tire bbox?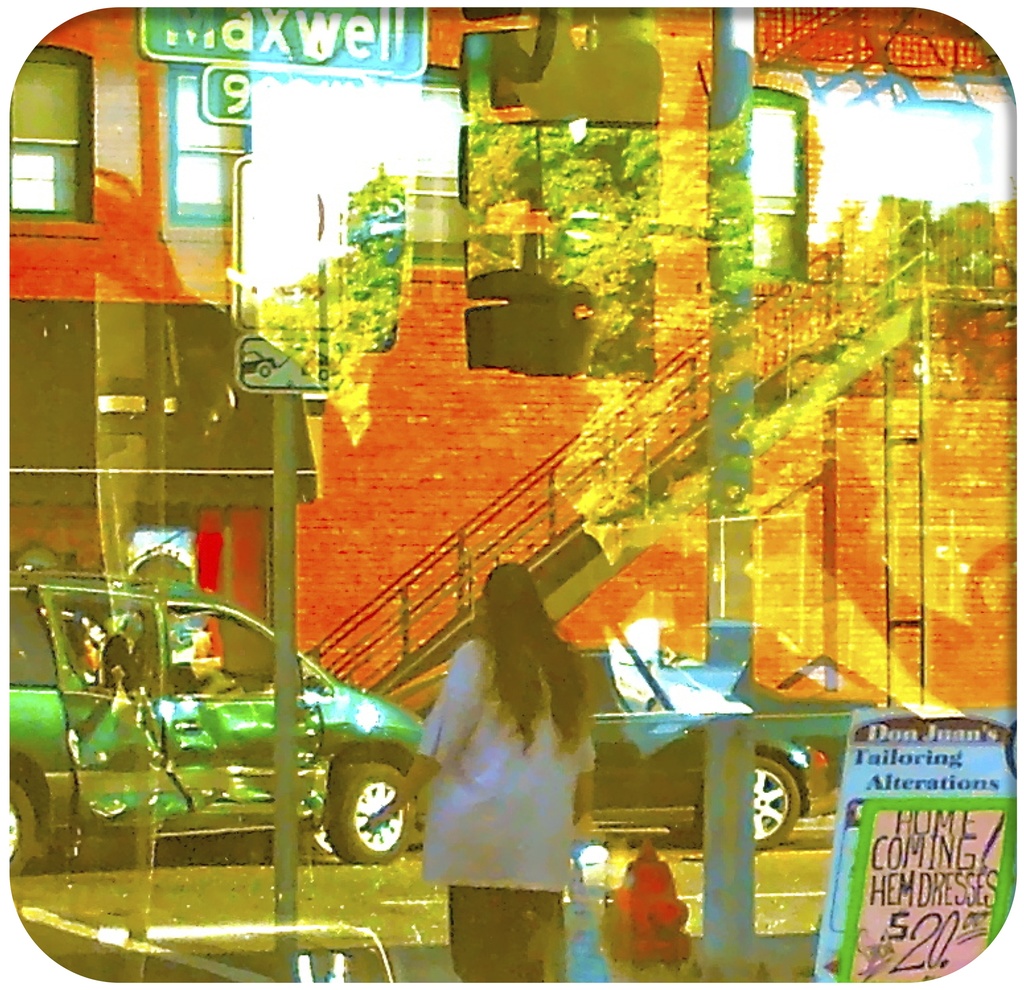
(4, 776, 49, 874)
